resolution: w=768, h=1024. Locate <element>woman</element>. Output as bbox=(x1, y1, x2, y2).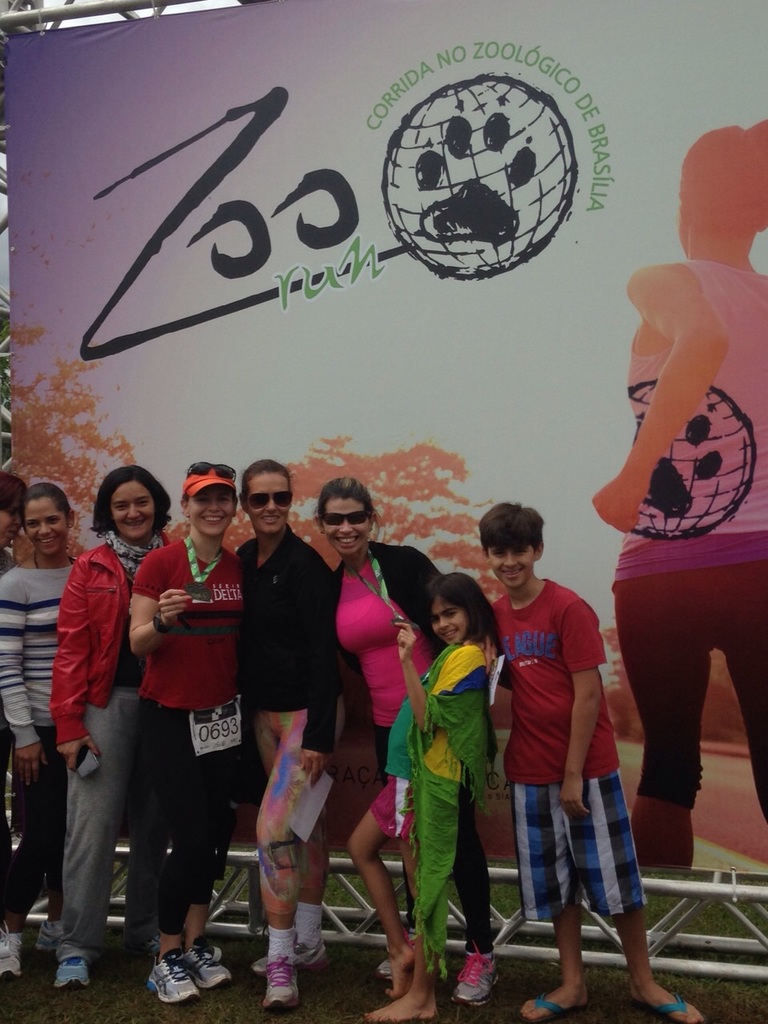
bbox=(119, 455, 255, 1004).
